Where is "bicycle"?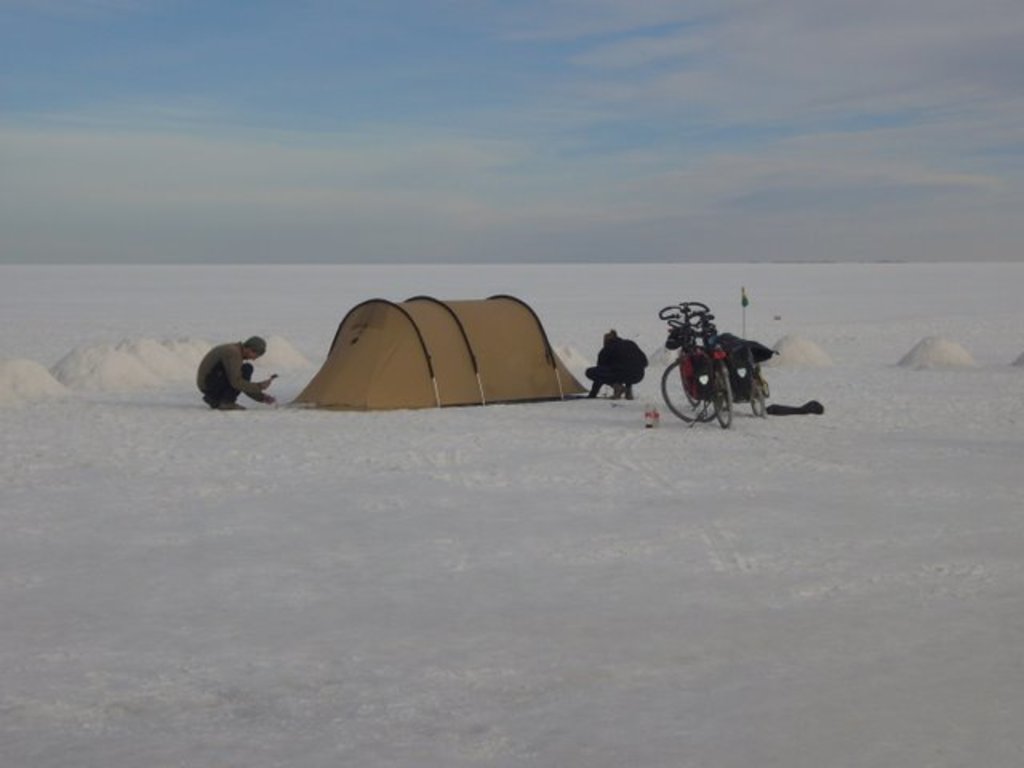
crop(661, 306, 733, 429).
